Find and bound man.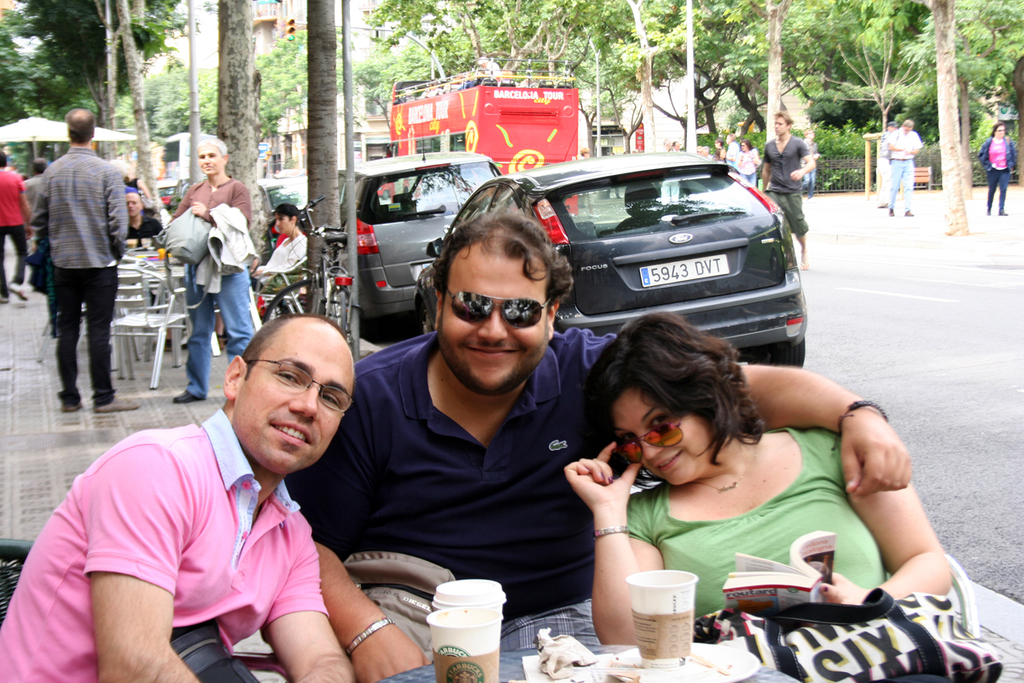
Bound: (0,147,17,306).
